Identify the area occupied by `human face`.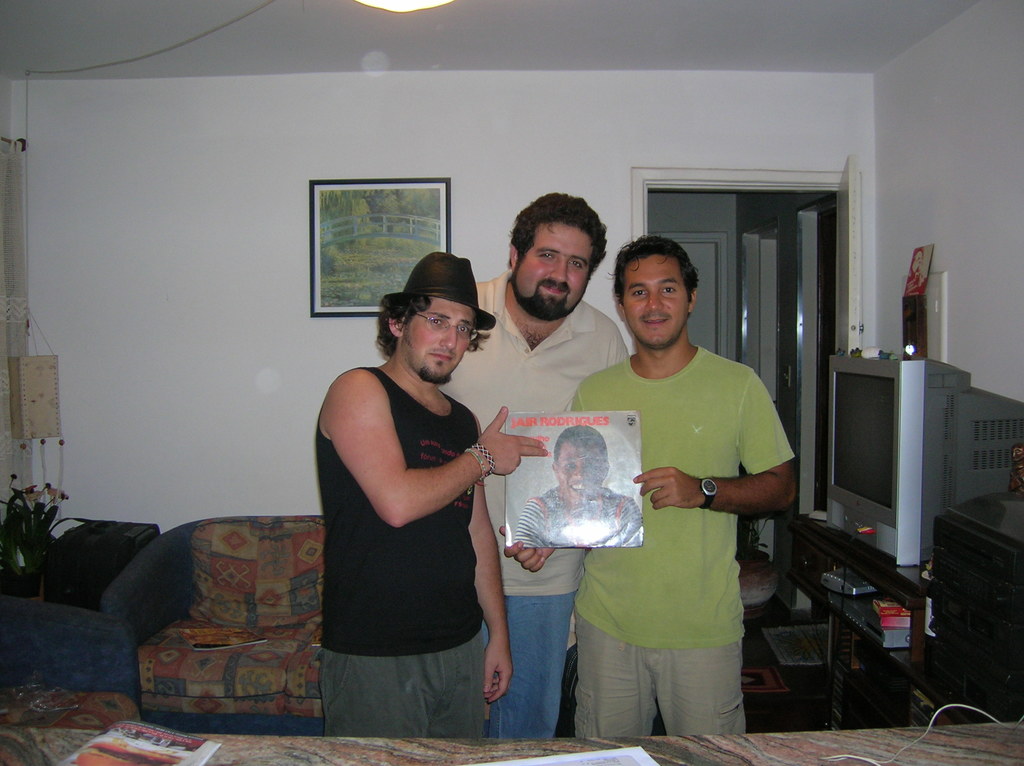
Area: box=[625, 251, 694, 351].
